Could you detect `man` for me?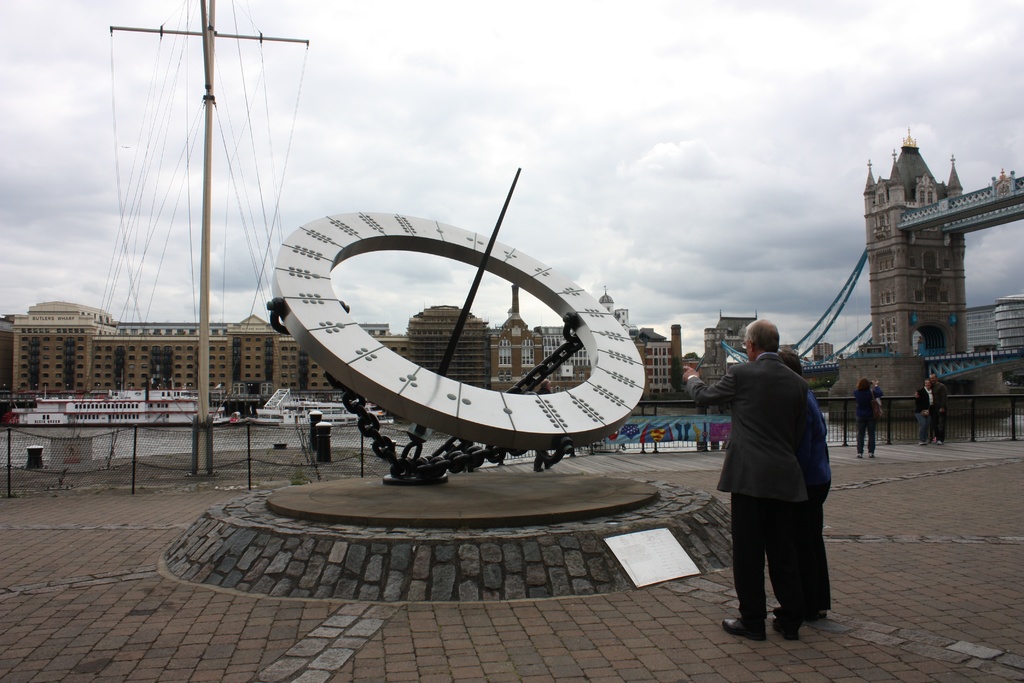
Detection result: [left=680, top=320, right=820, bottom=643].
